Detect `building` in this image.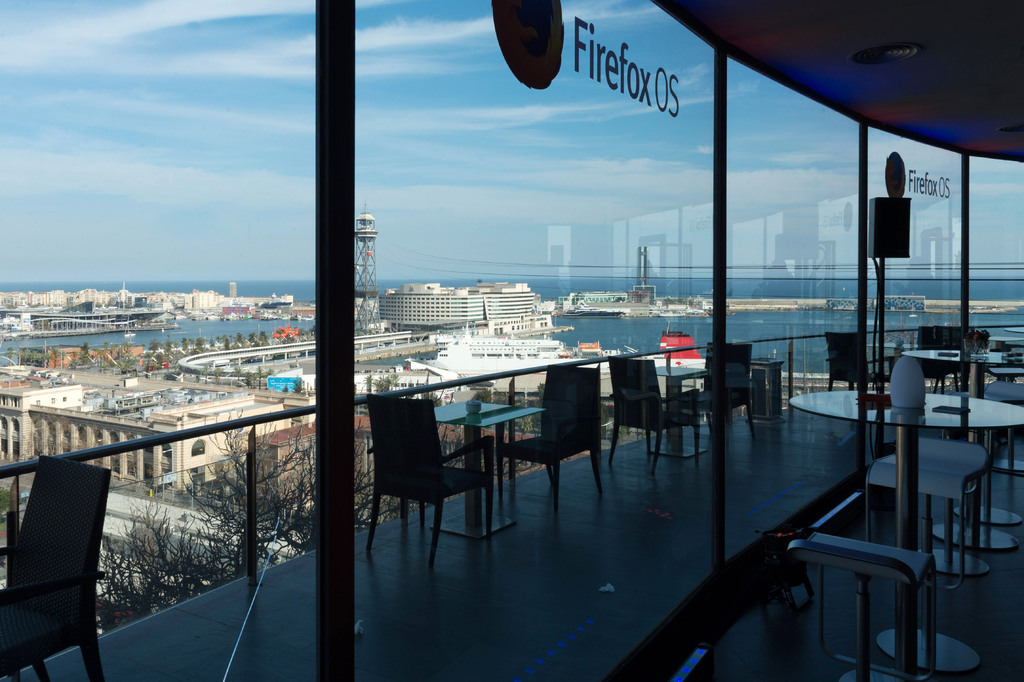
Detection: [0, 0, 1023, 681].
